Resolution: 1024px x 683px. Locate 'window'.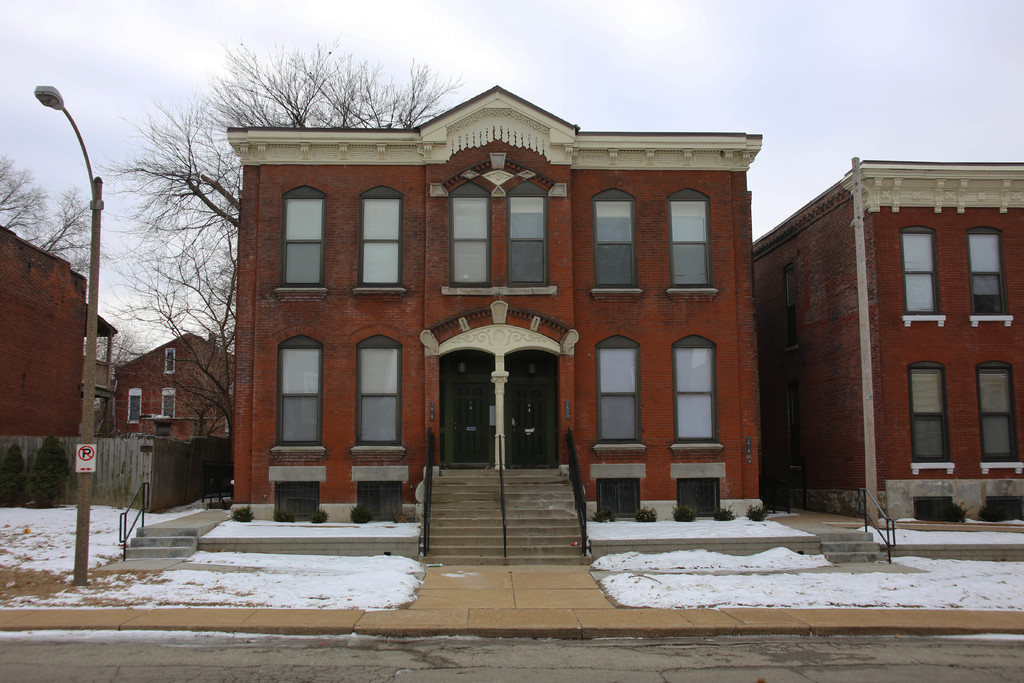
pyautogui.locateOnScreen(353, 178, 408, 293).
